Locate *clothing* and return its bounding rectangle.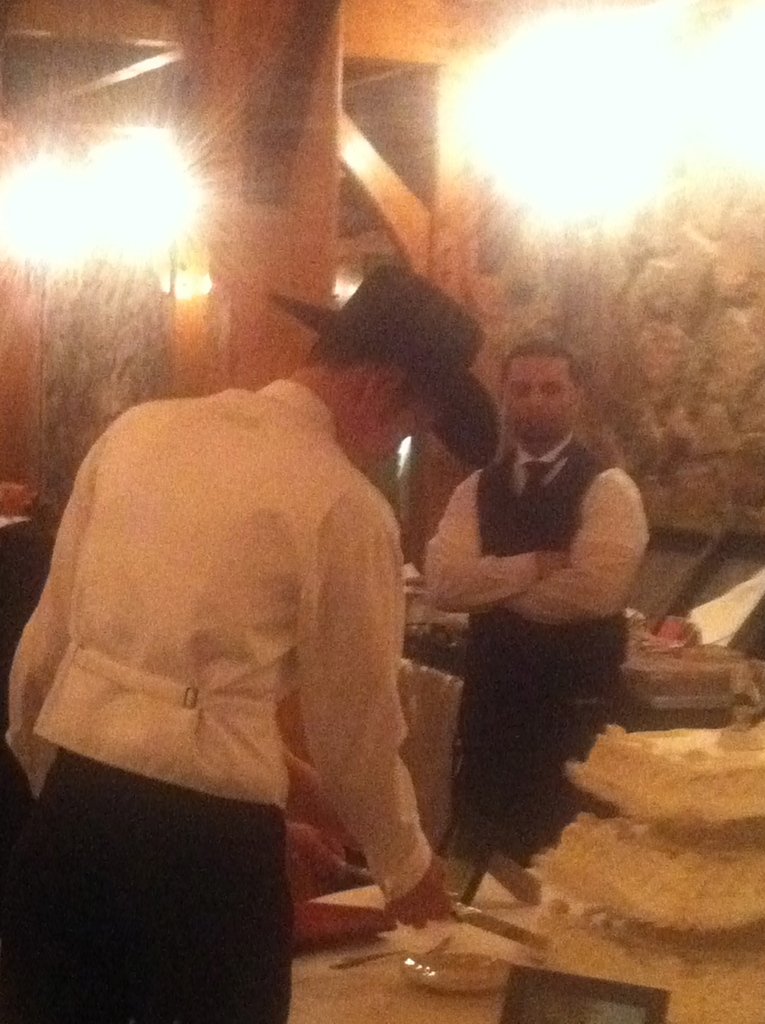
[x1=0, y1=376, x2=440, y2=1023].
